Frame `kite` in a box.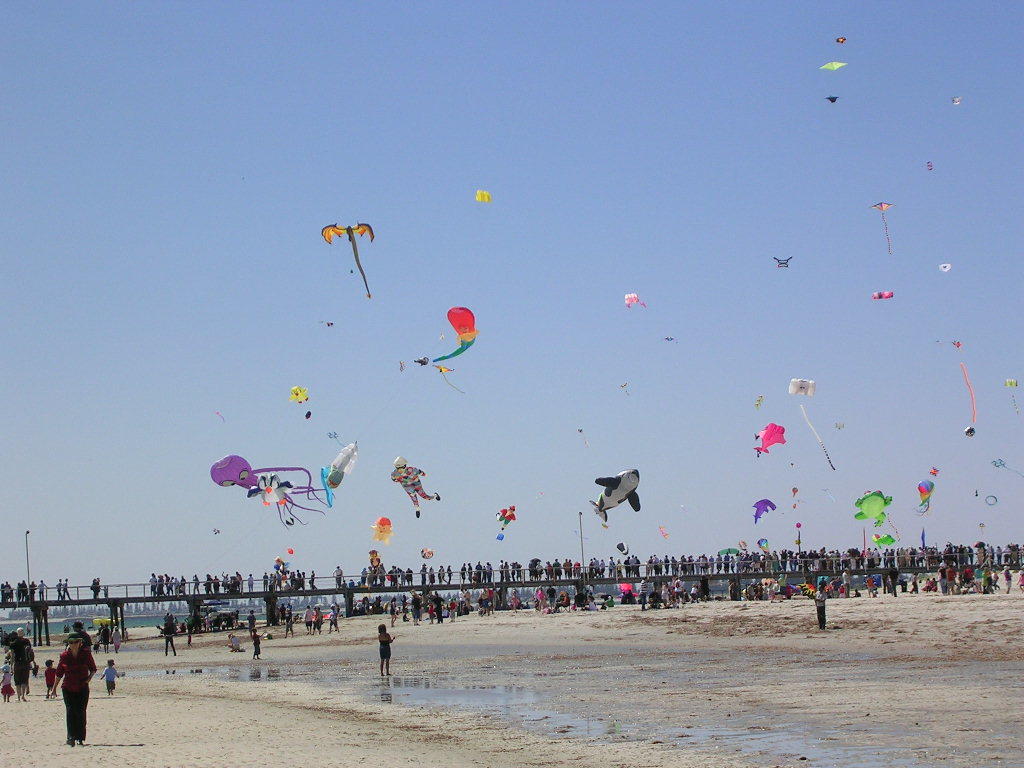
box=[751, 392, 766, 412].
